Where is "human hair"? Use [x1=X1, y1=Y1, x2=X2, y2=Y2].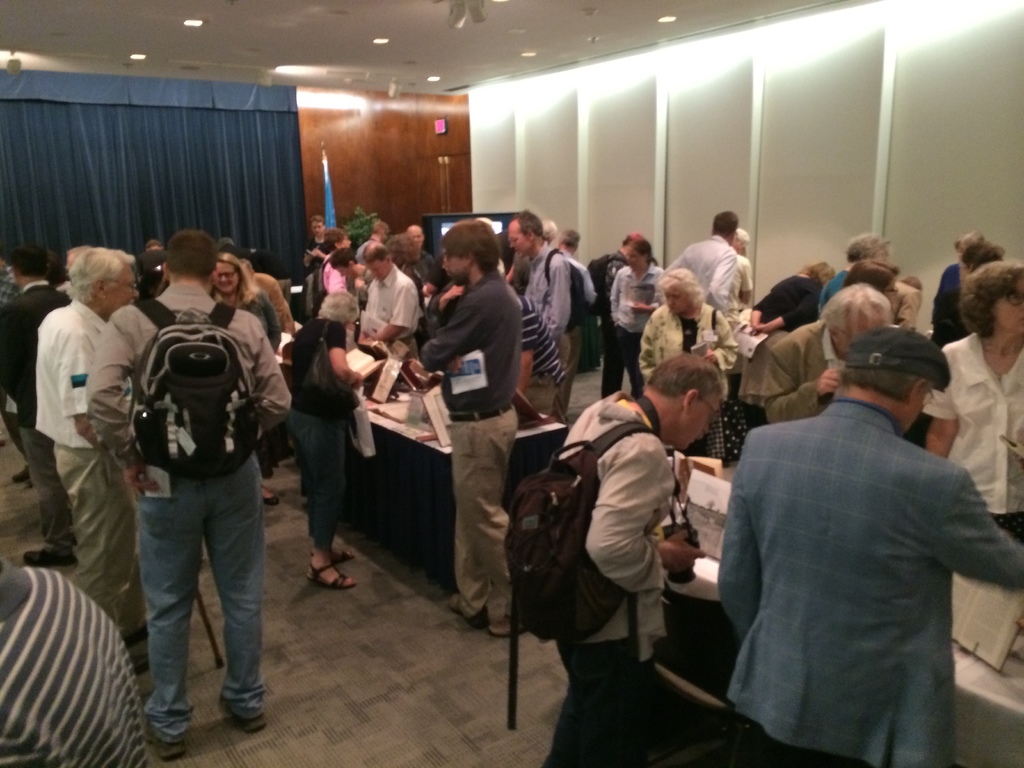
[x1=318, y1=285, x2=365, y2=324].
